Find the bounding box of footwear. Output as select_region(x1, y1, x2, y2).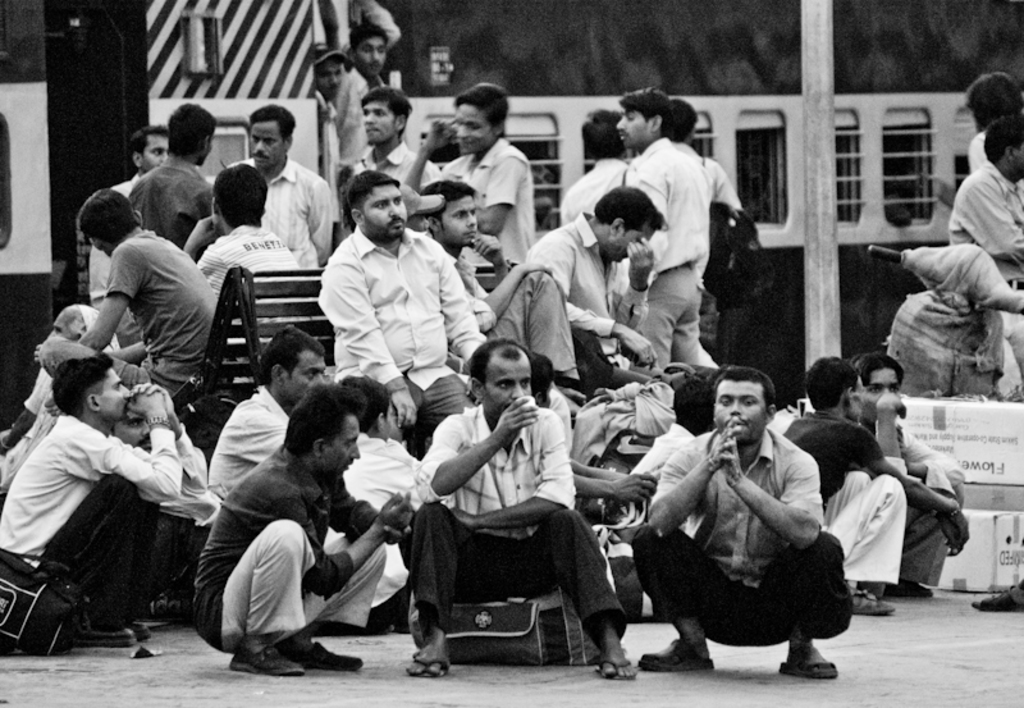
select_region(100, 615, 151, 644).
